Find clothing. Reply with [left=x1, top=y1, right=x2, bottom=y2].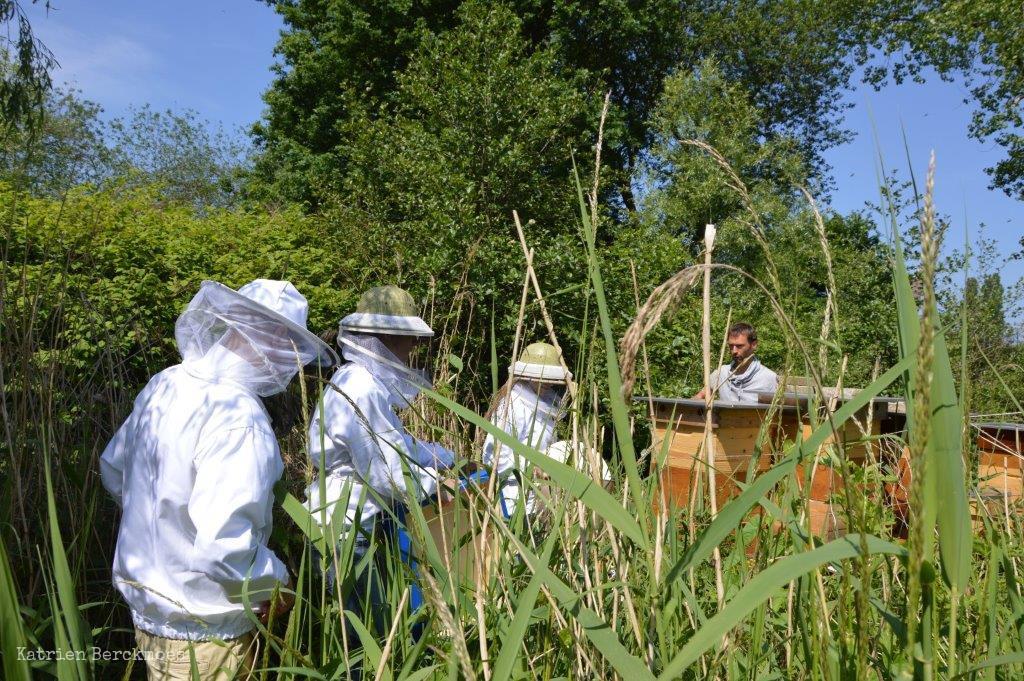
[left=477, top=371, right=585, bottom=519].
